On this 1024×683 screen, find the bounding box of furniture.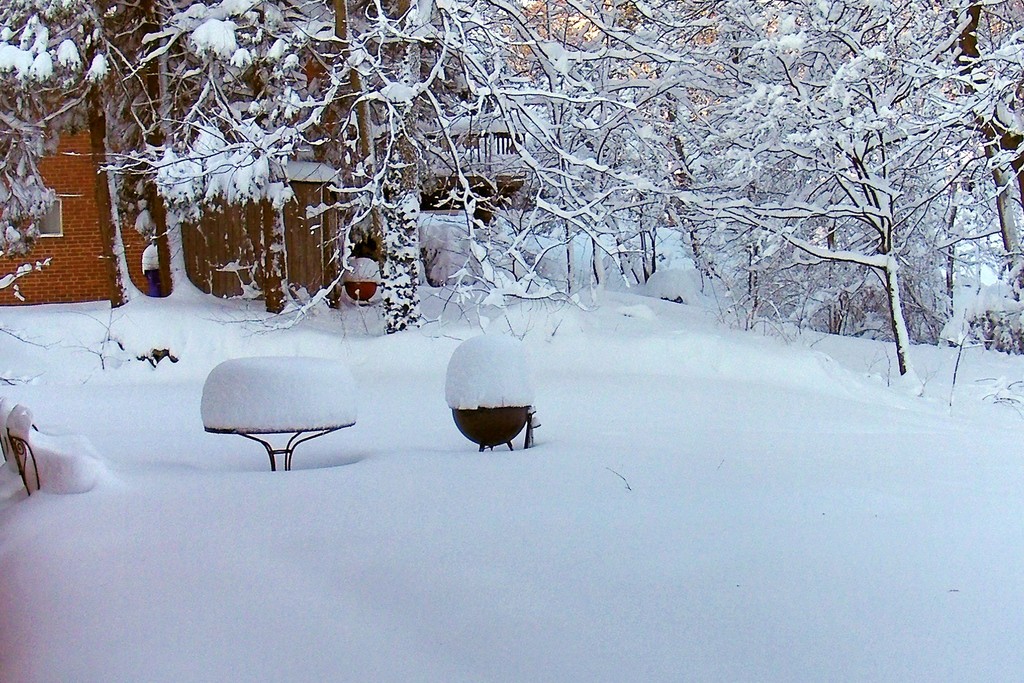
Bounding box: [5, 399, 39, 500].
